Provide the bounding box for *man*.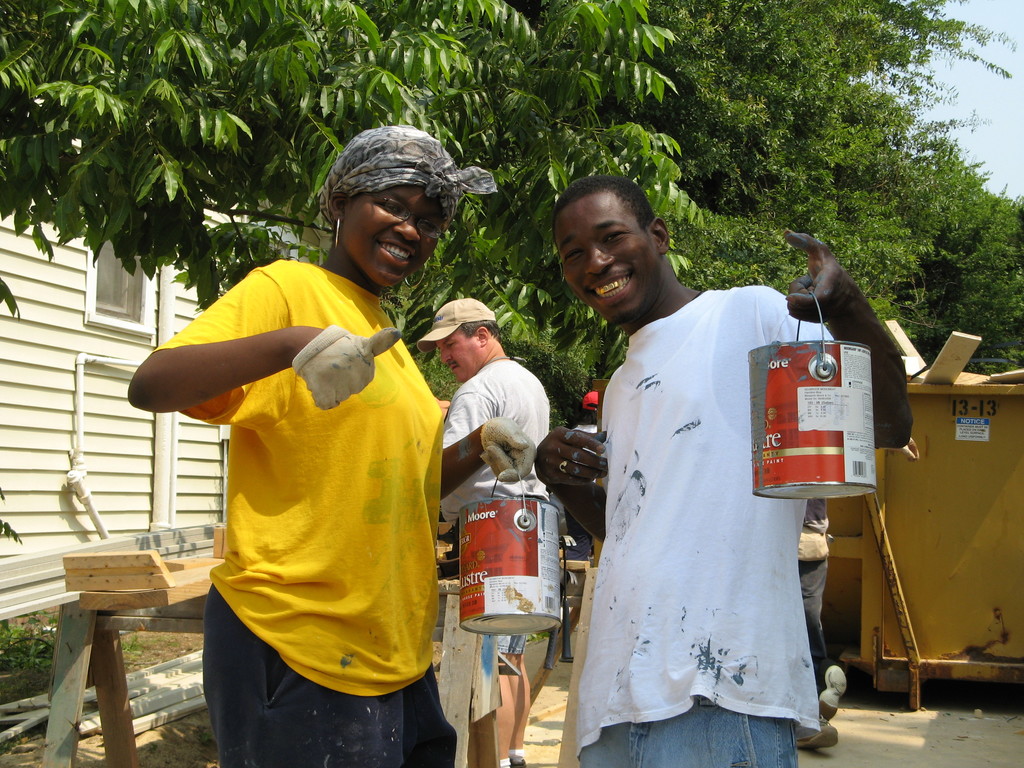
BBox(122, 127, 531, 767).
